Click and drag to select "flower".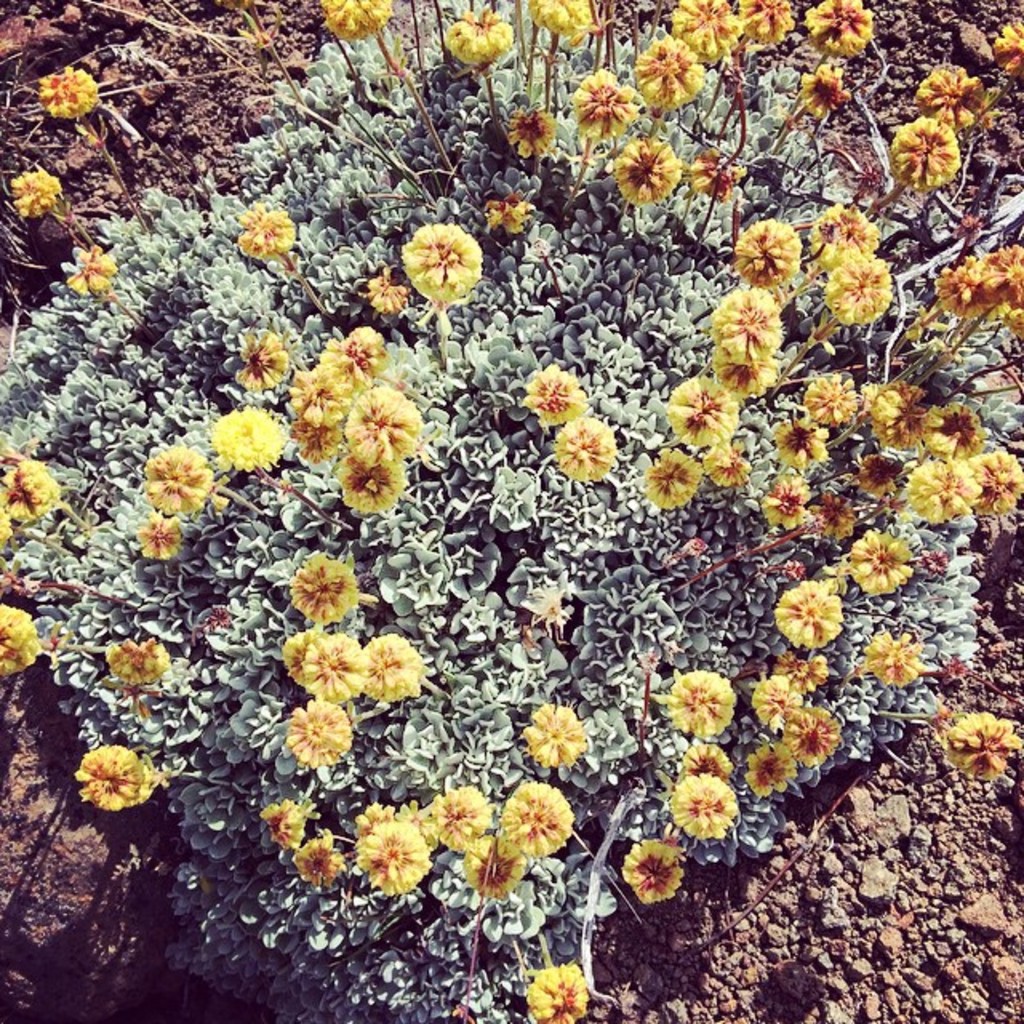
Selection: [x1=811, y1=206, x2=882, y2=278].
